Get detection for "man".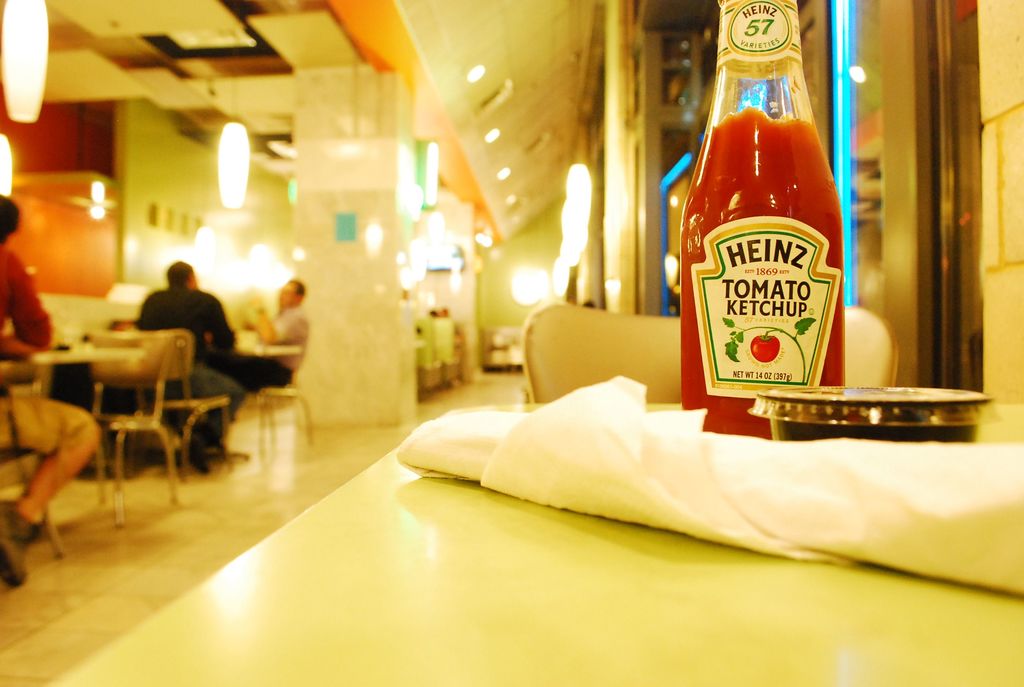
Detection: [left=202, top=272, right=314, bottom=394].
